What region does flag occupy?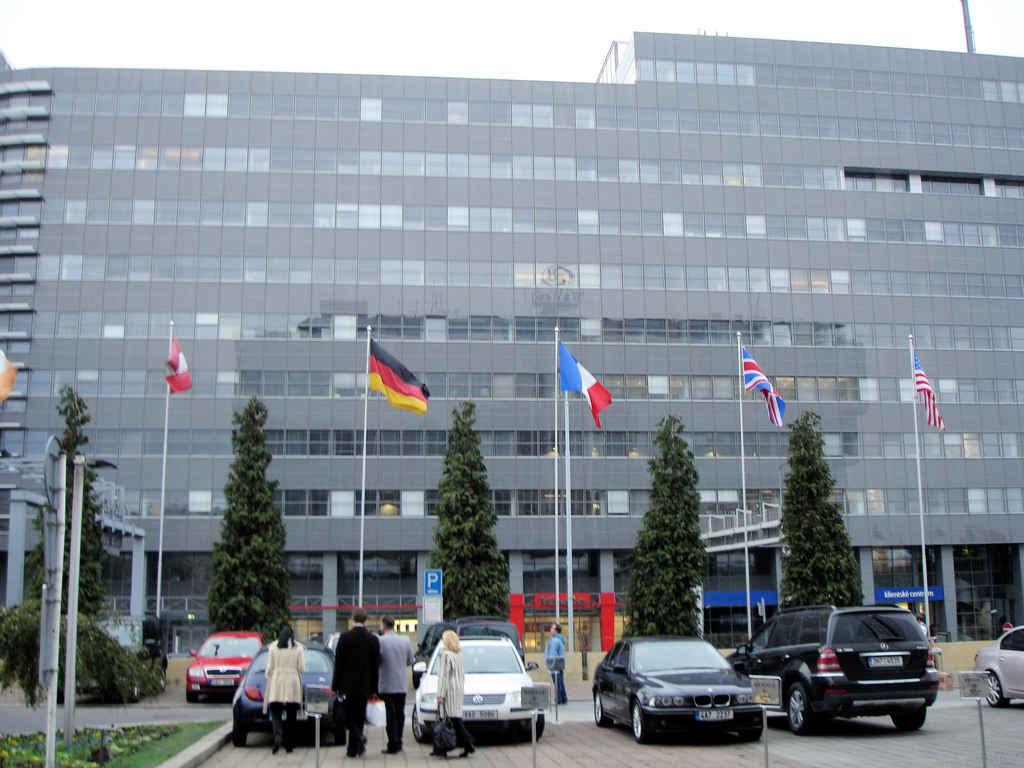
364/339/426/416.
